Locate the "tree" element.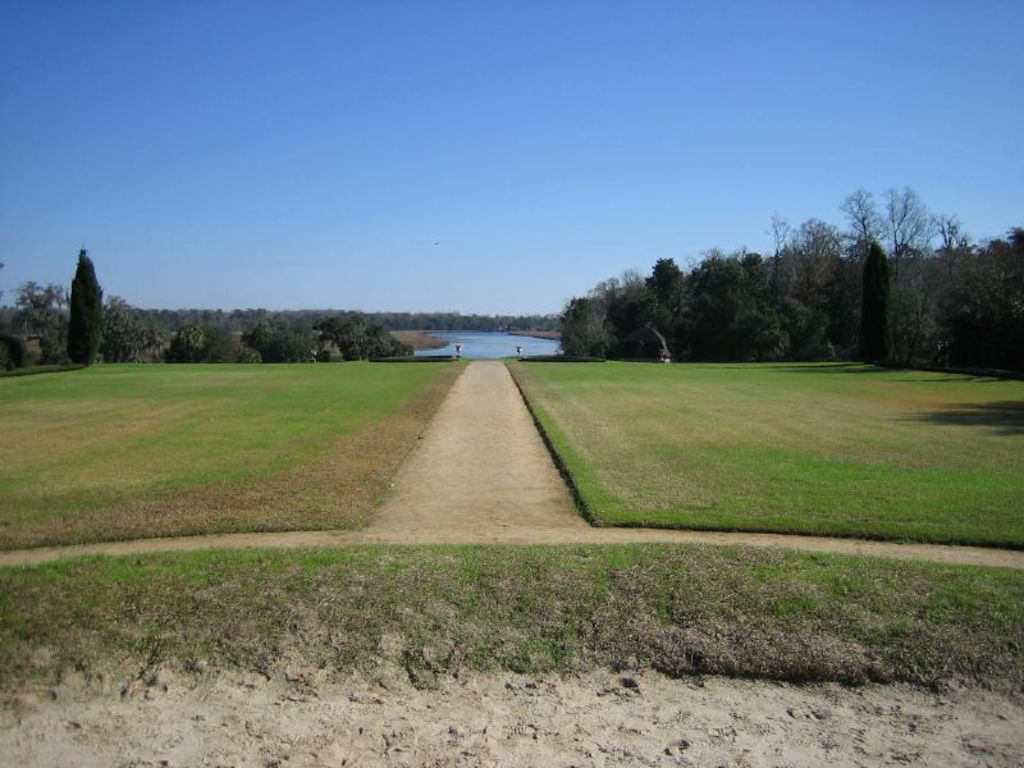
Element bbox: <box>946,215,1023,362</box>.
